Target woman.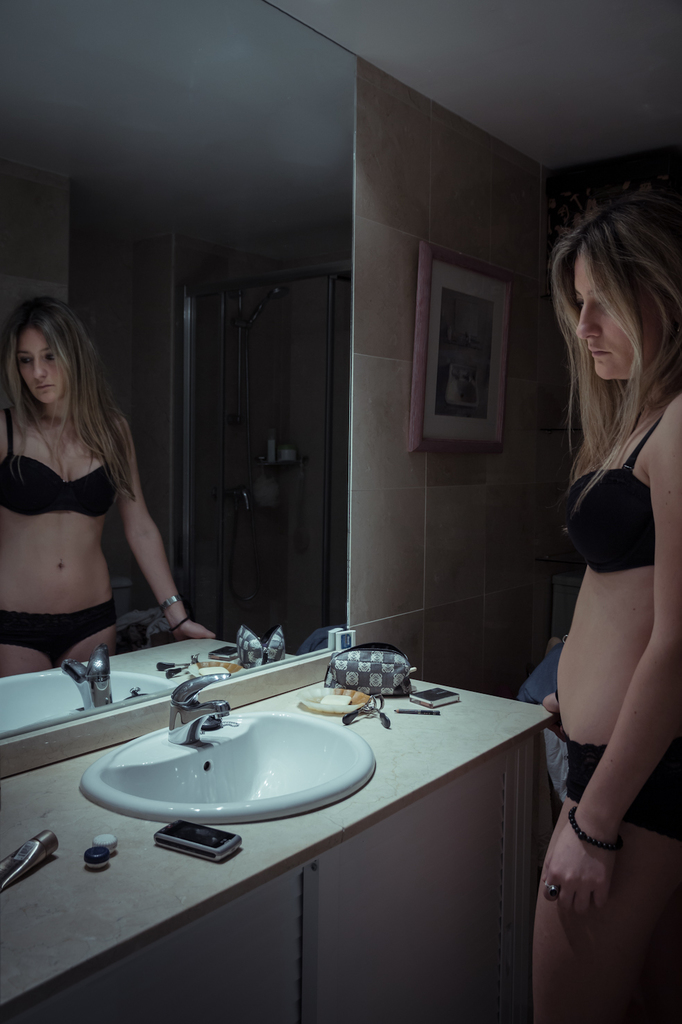
Target region: BBox(524, 173, 681, 1023).
